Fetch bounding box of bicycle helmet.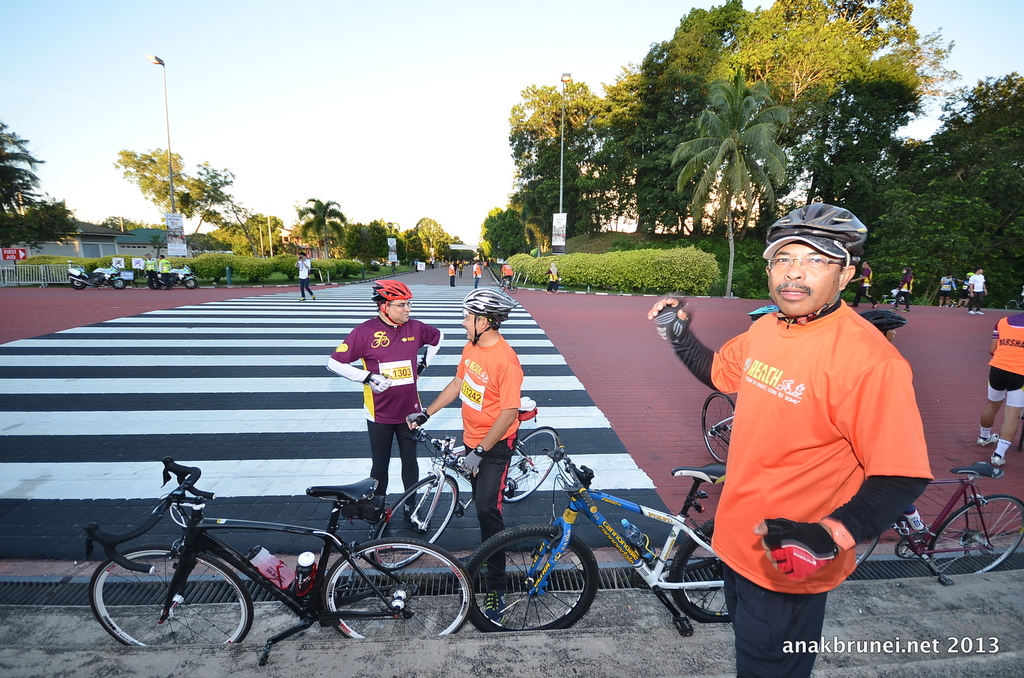
Bbox: <region>372, 280, 411, 313</region>.
